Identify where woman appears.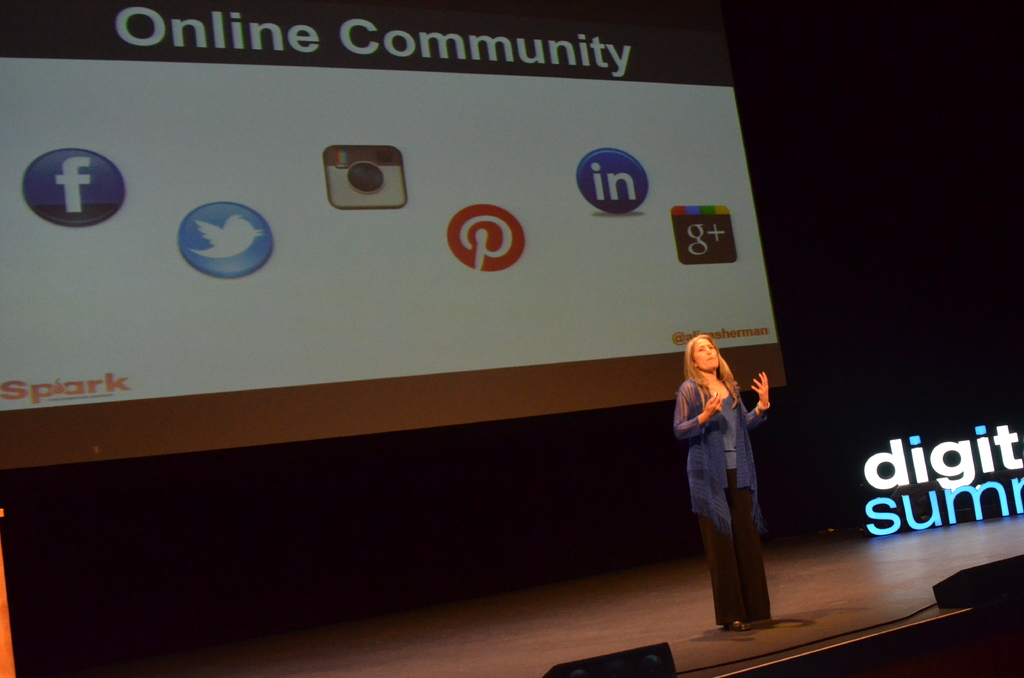
Appears at [669, 335, 772, 619].
